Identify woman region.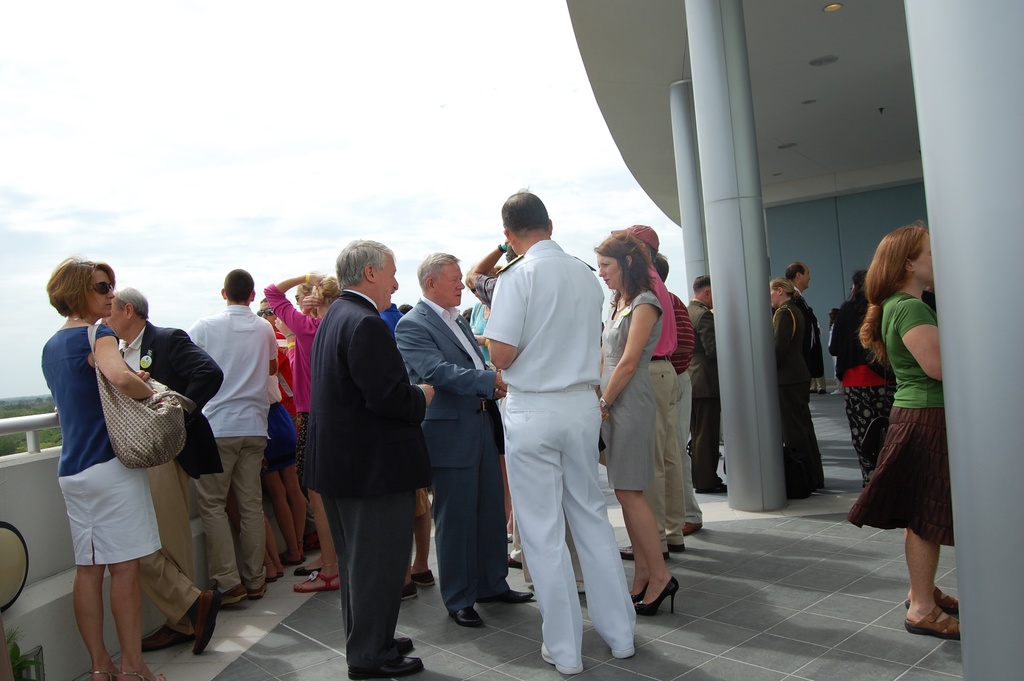
Region: <box>831,272,899,488</box>.
